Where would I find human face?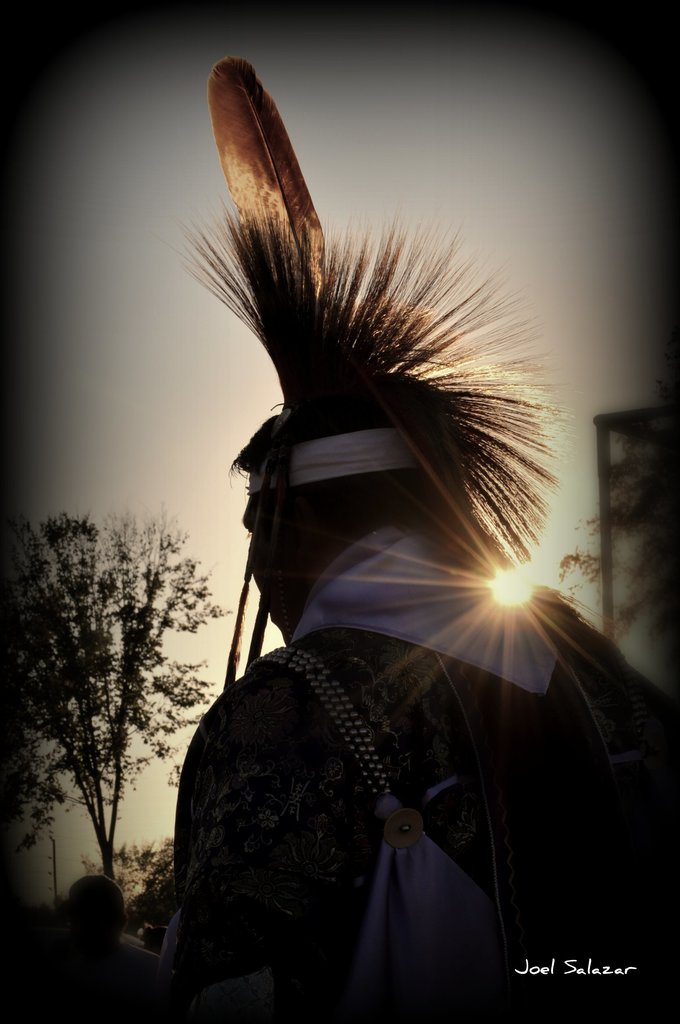
At 243, 493, 310, 644.
